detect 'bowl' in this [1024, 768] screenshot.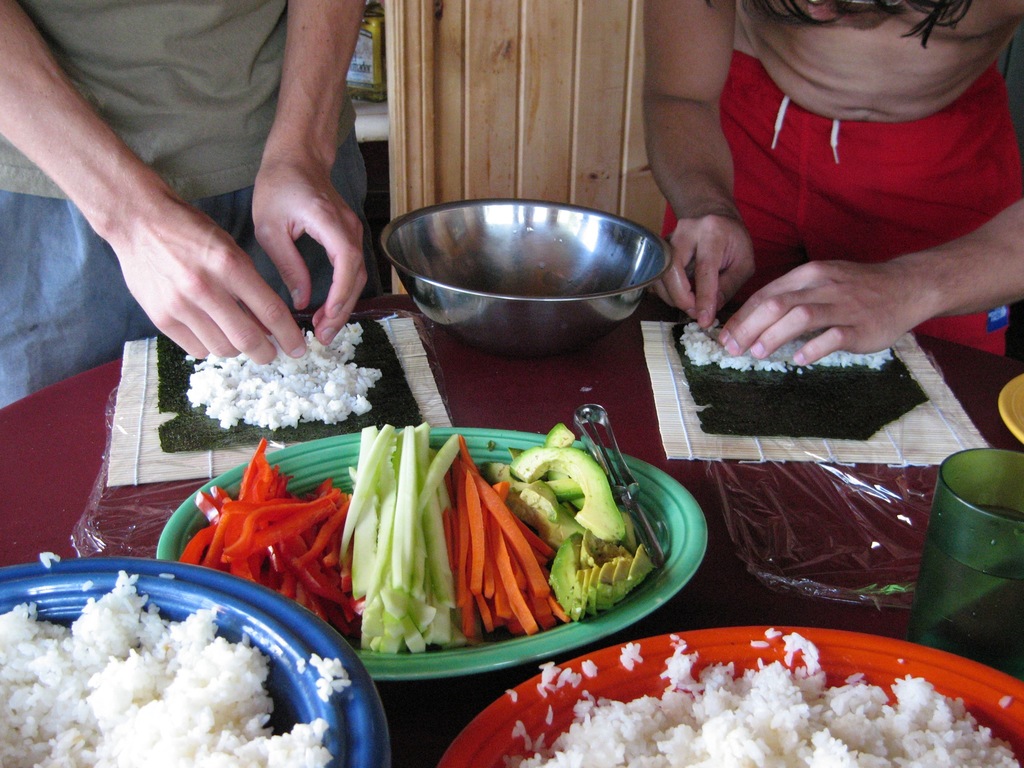
Detection: bbox=(157, 426, 705, 683).
